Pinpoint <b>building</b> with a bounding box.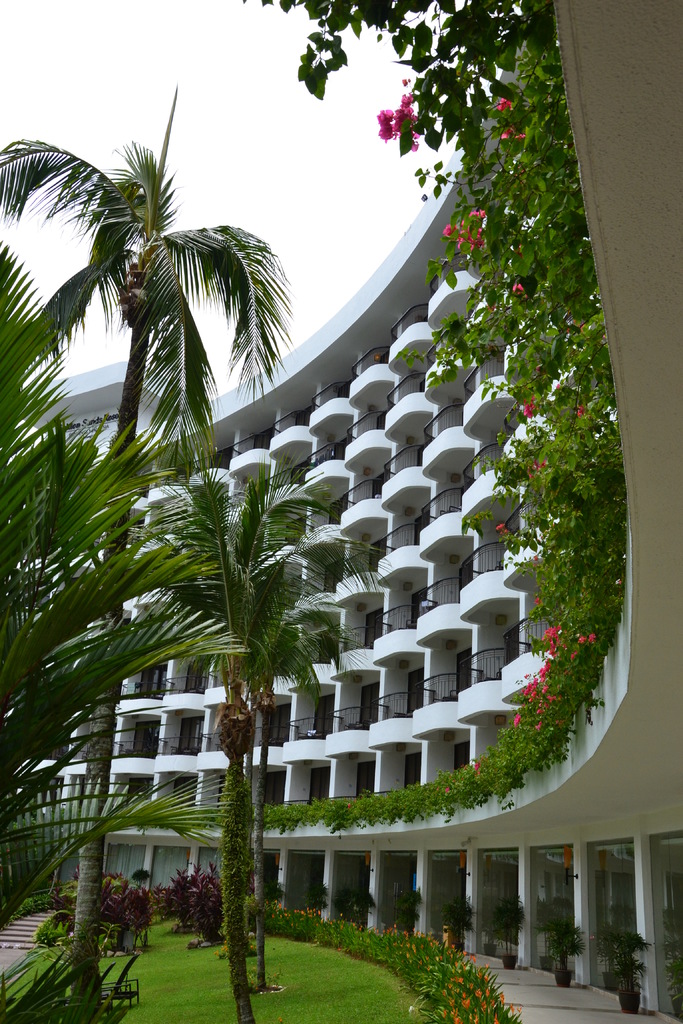
(x1=0, y1=0, x2=682, y2=1023).
